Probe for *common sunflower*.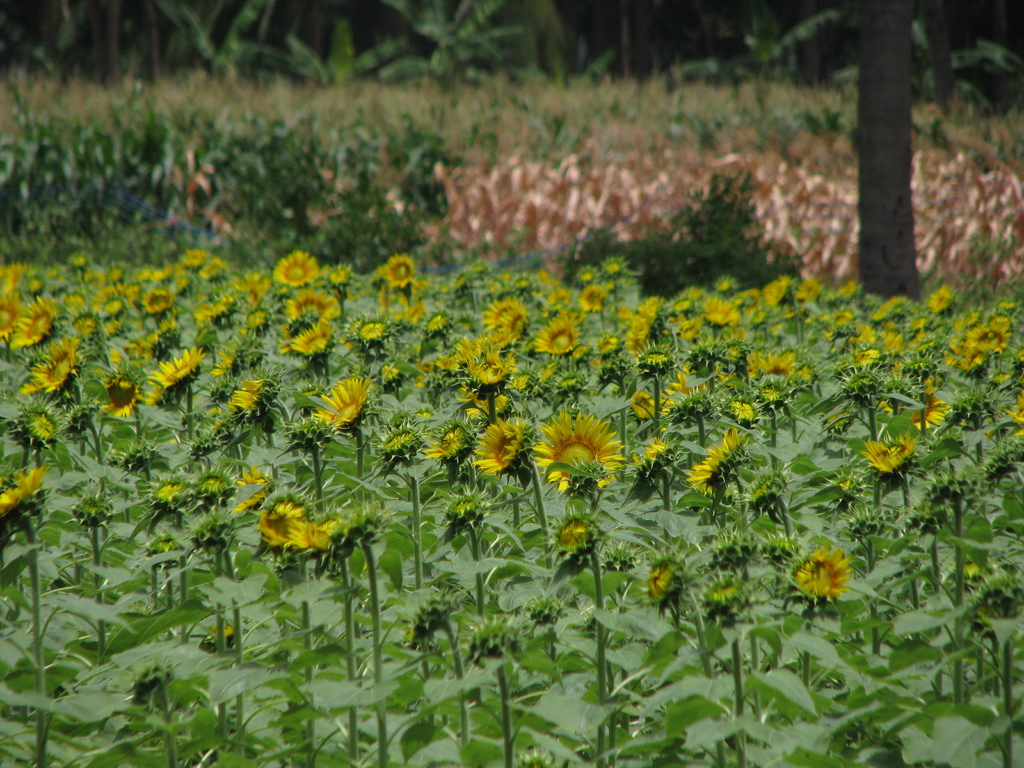
Probe result: l=309, t=380, r=369, b=437.
